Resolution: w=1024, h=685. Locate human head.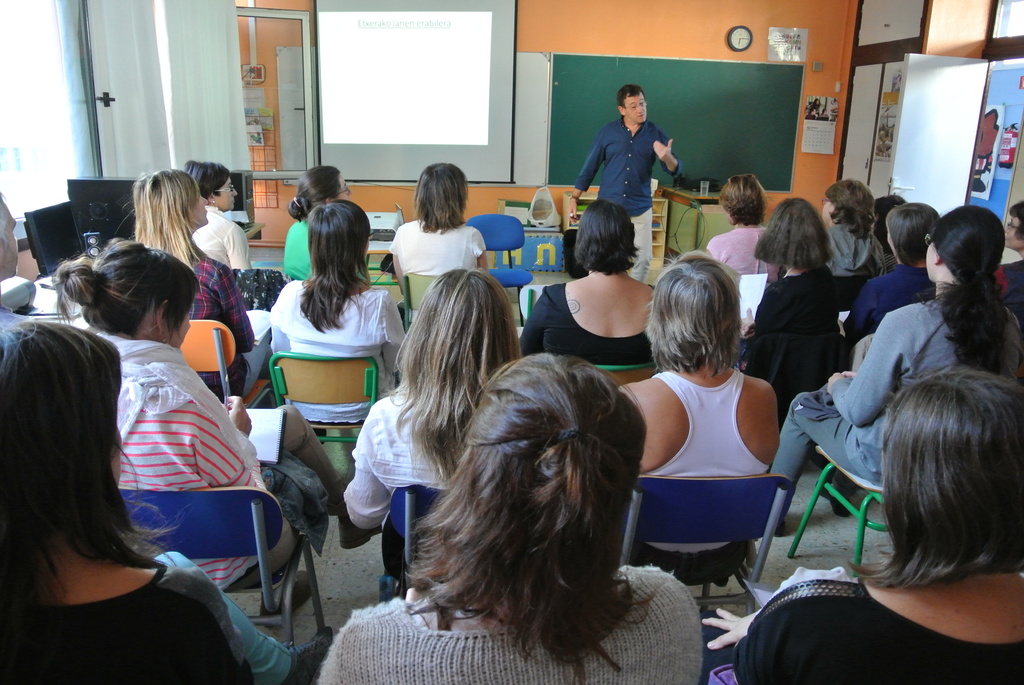
(left=880, top=370, right=1023, bottom=536).
